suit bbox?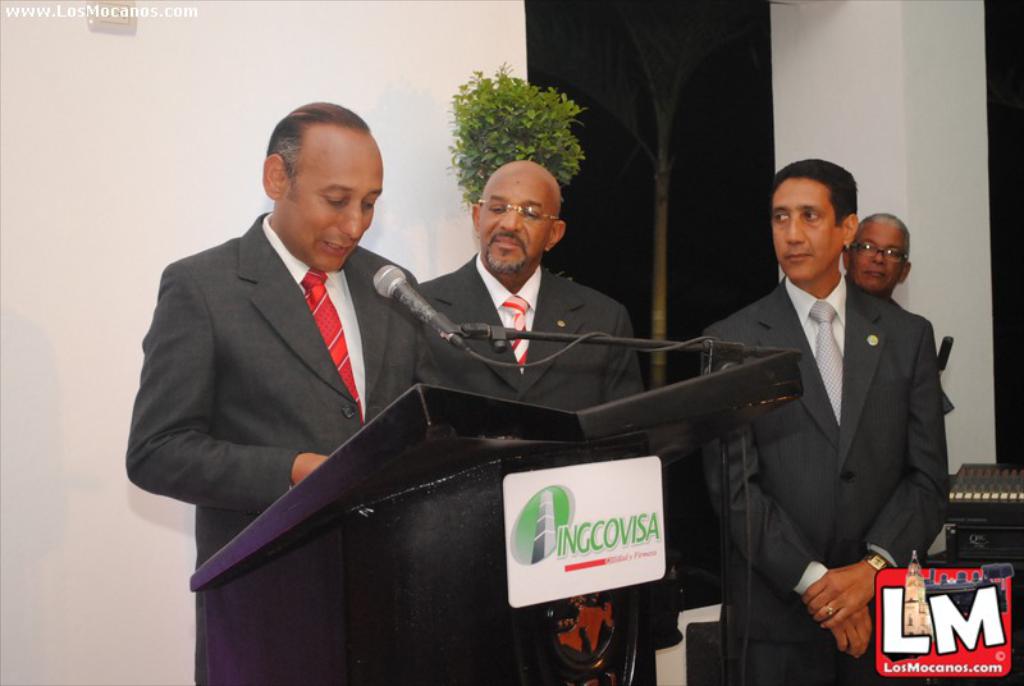
421,256,645,416
